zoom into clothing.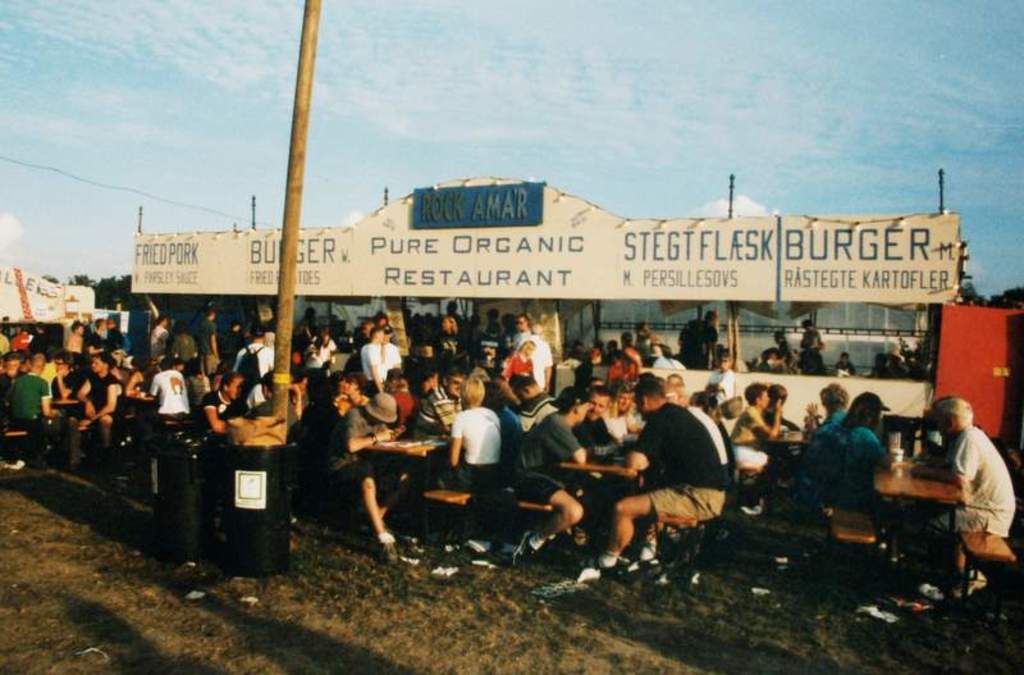
Zoom target: 151:373:191:437.
